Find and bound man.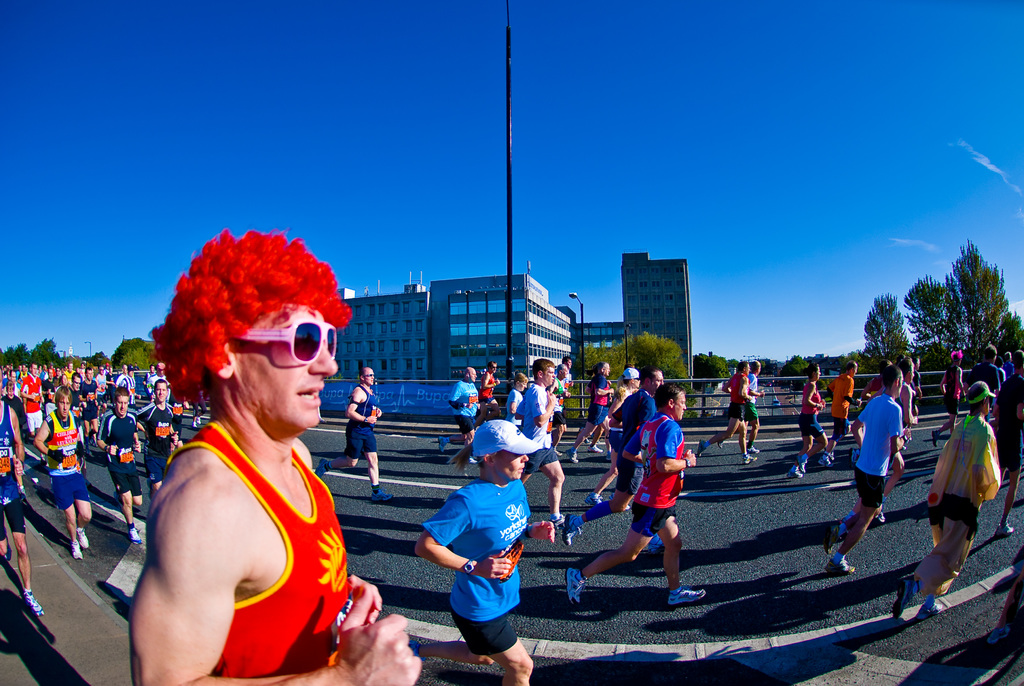
Bound: x1=16, y1=361, x2=49, y2=436.
